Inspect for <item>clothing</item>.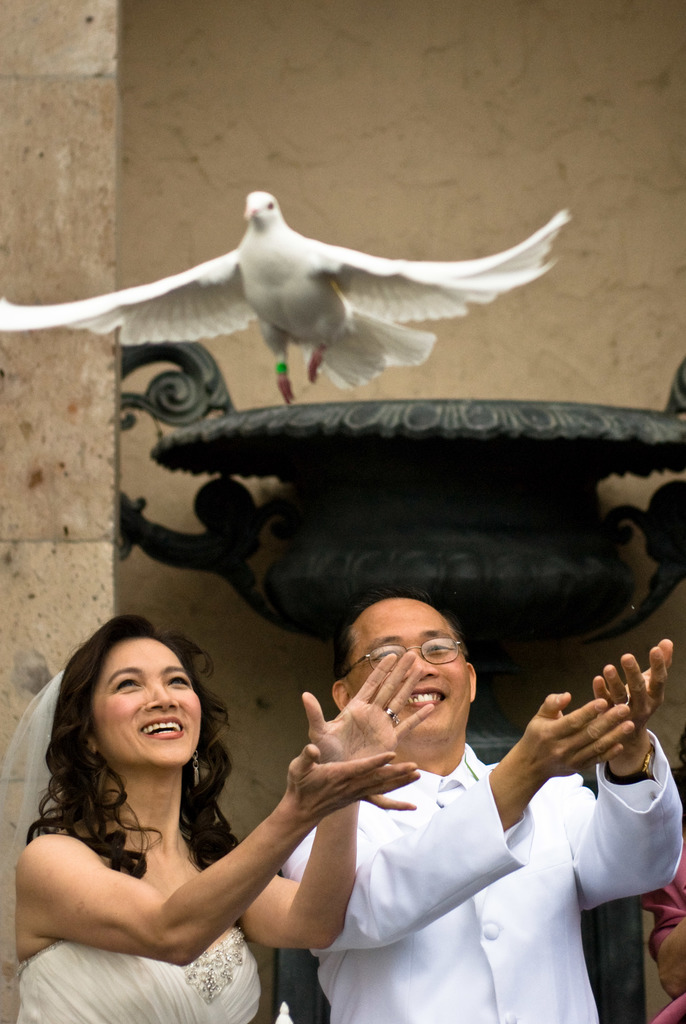
Inspection: bbox(15, 927, 258, 1023).
